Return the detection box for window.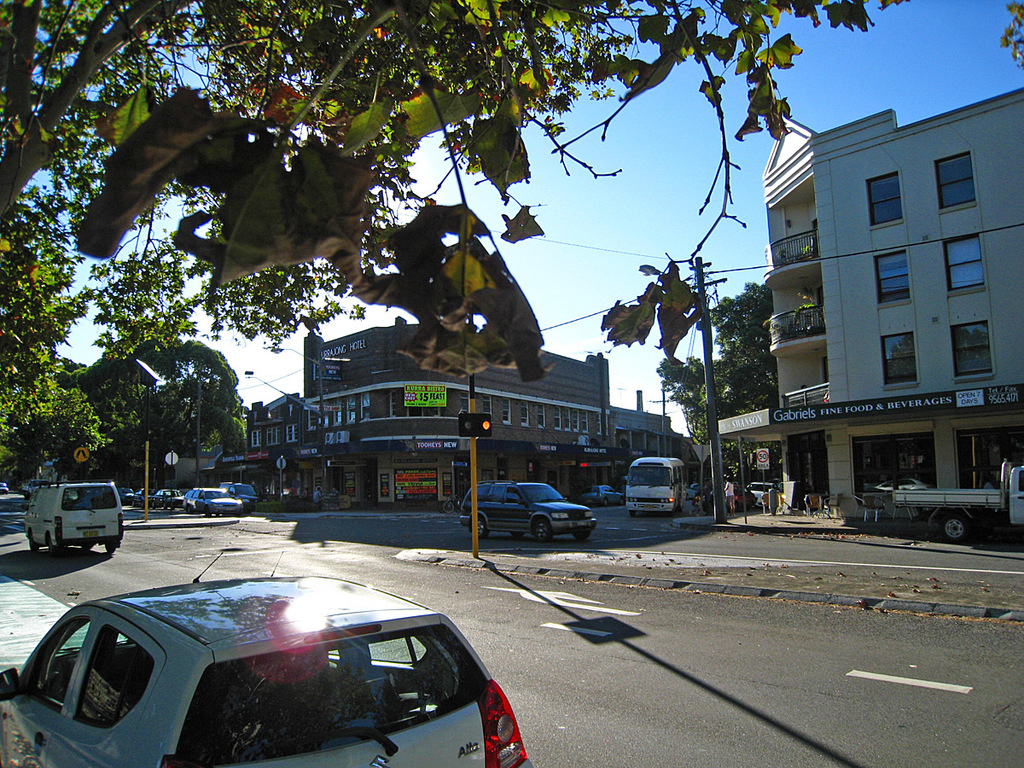
bbox=(463, 482, 492, 503).
